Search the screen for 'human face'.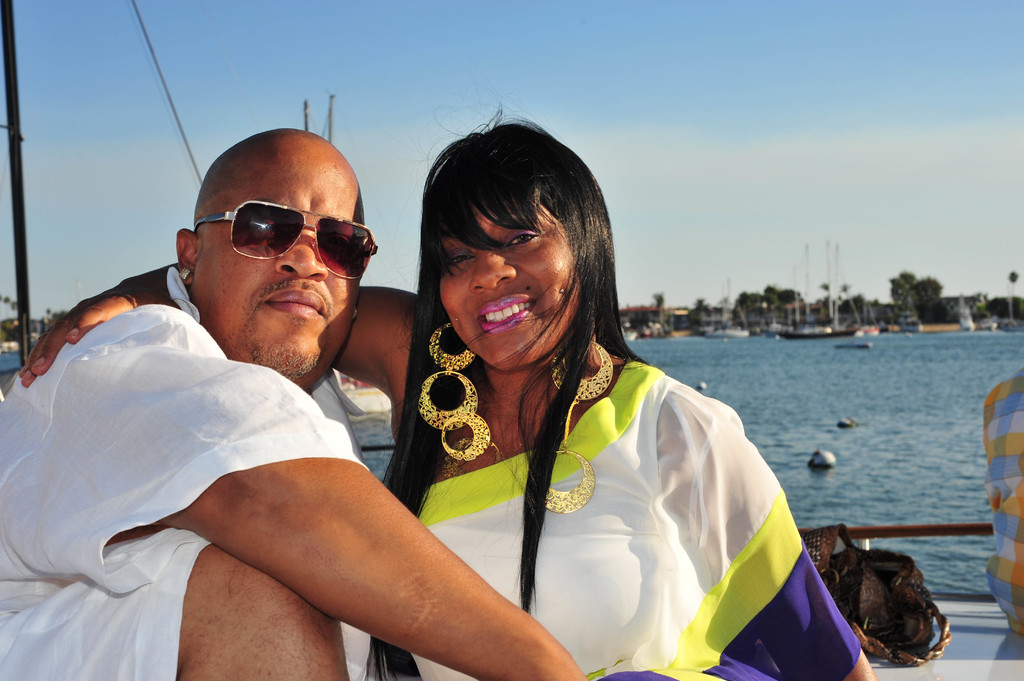
Found at 191 160 356 382.
